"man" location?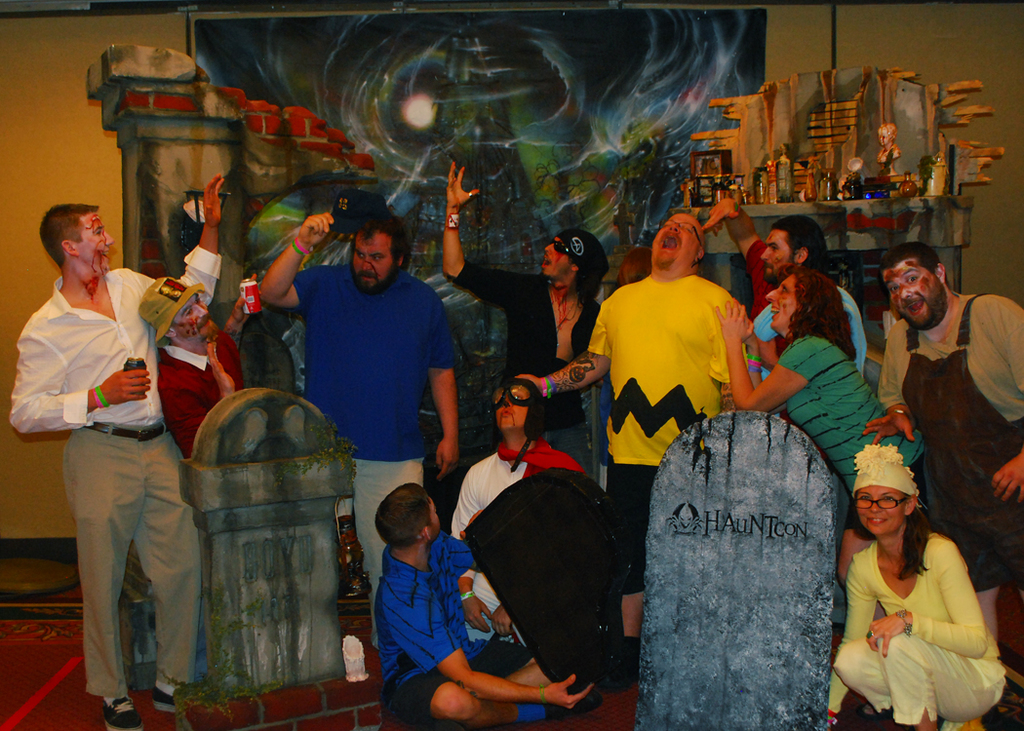
crop(513, 211, 745, 689)
